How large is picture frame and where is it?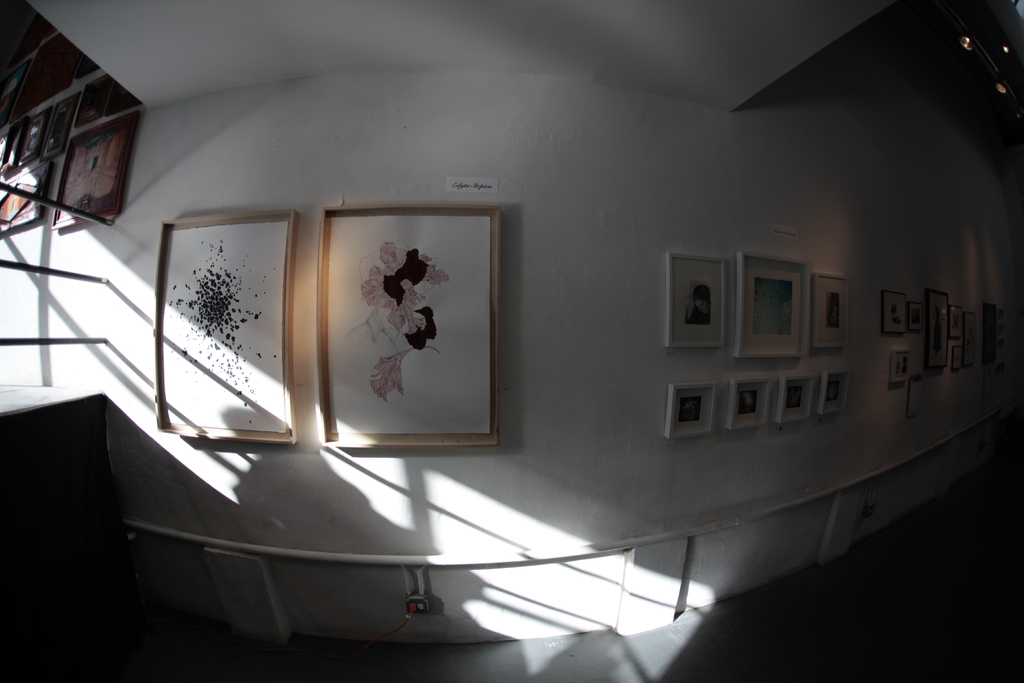
Bounding box: pyautogui.locateOnScreen(909, 291, 927, 329).
